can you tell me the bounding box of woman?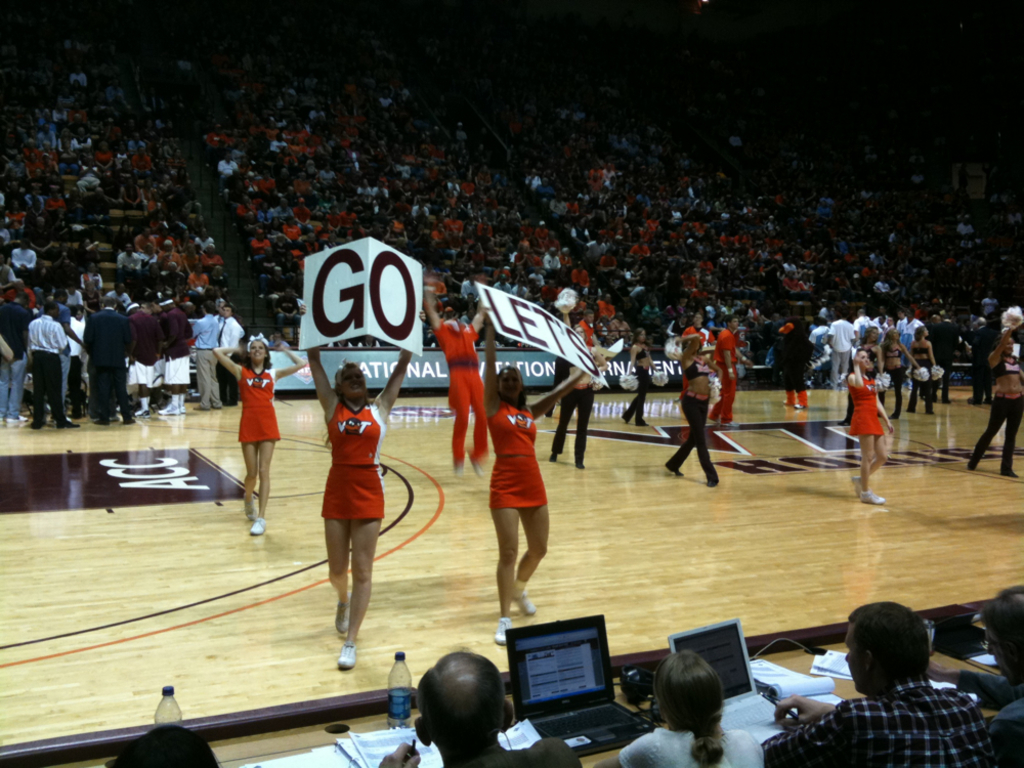
select_region(213, 334, 310, 537).
